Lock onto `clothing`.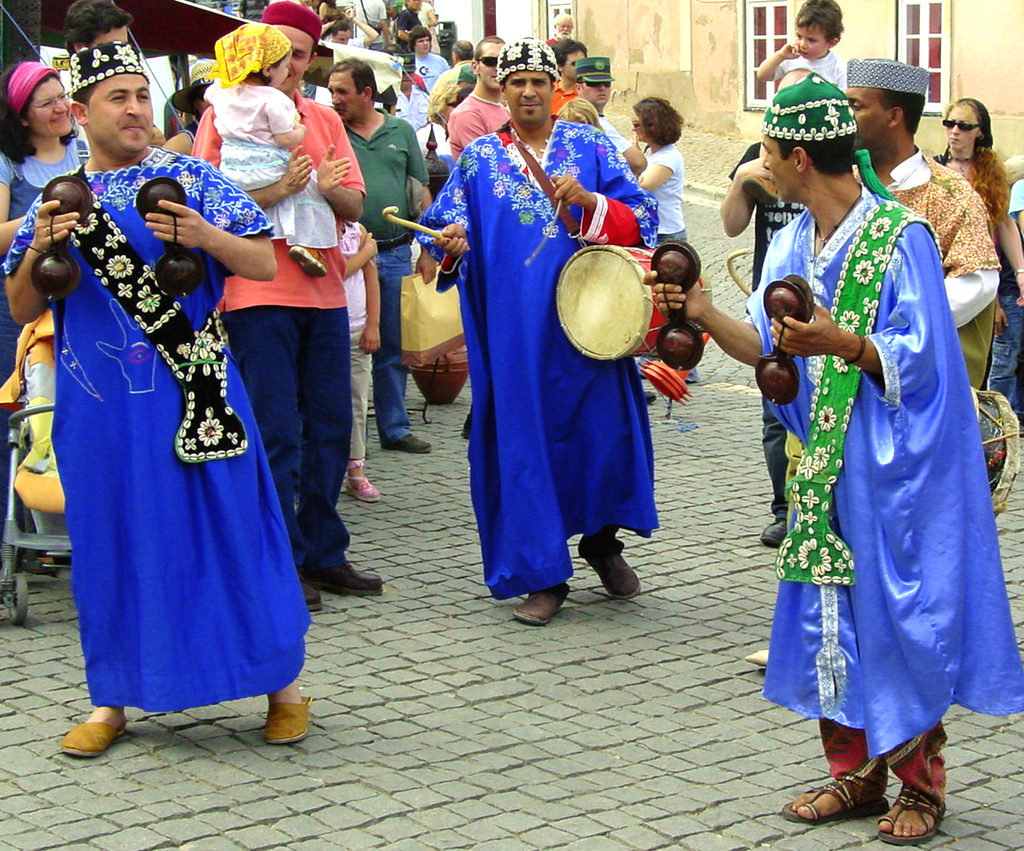
Locked: box(443, 89, 515, 160).
